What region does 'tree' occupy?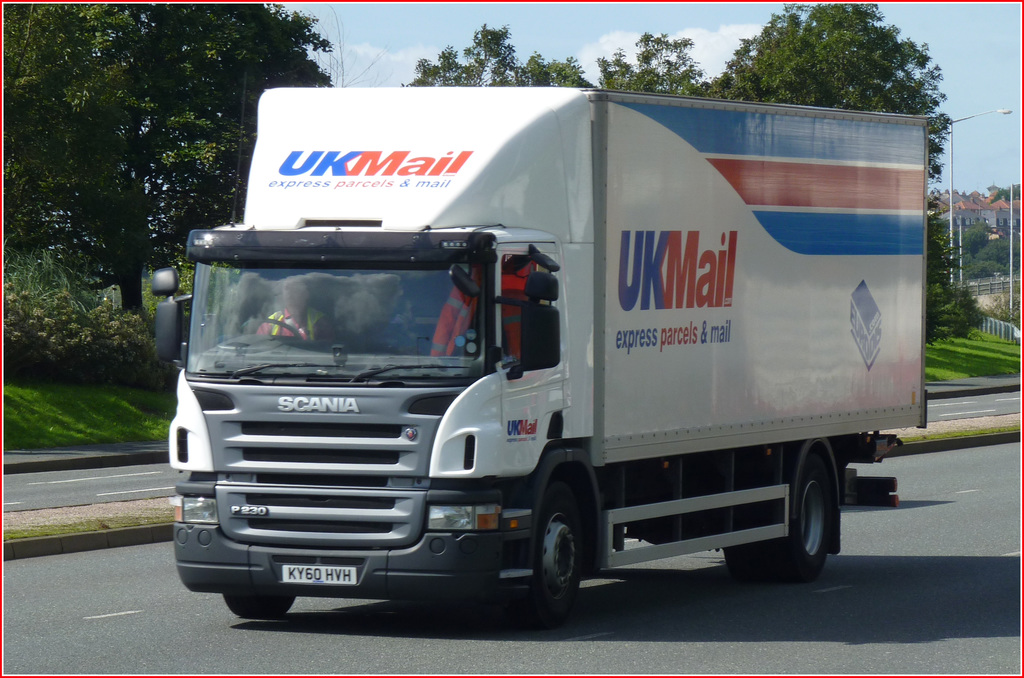
Rect(599, 26, 704, 103).
